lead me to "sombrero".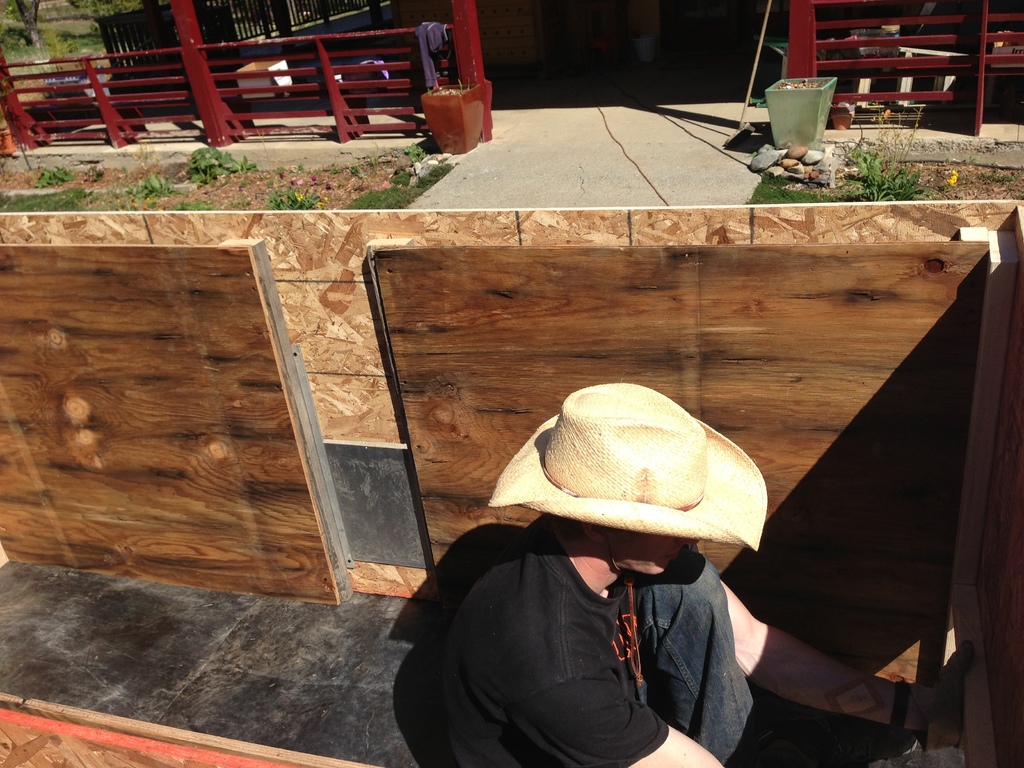
Lead to rect(462, 391, 774, 598).
